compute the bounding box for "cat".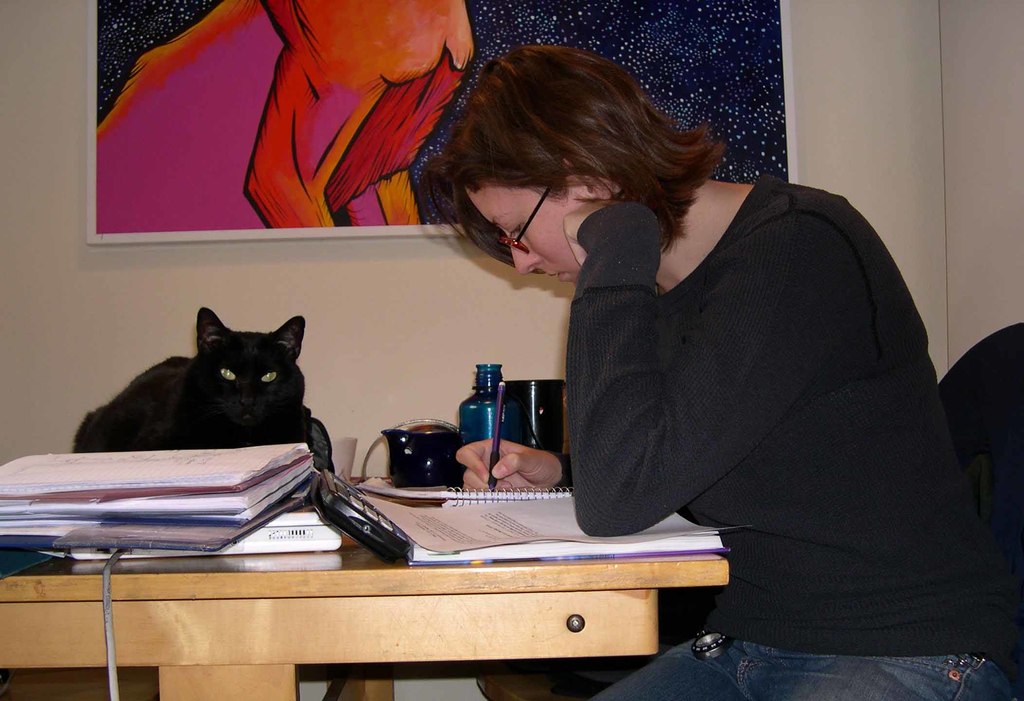
detection(70, 305, 312, 455).
